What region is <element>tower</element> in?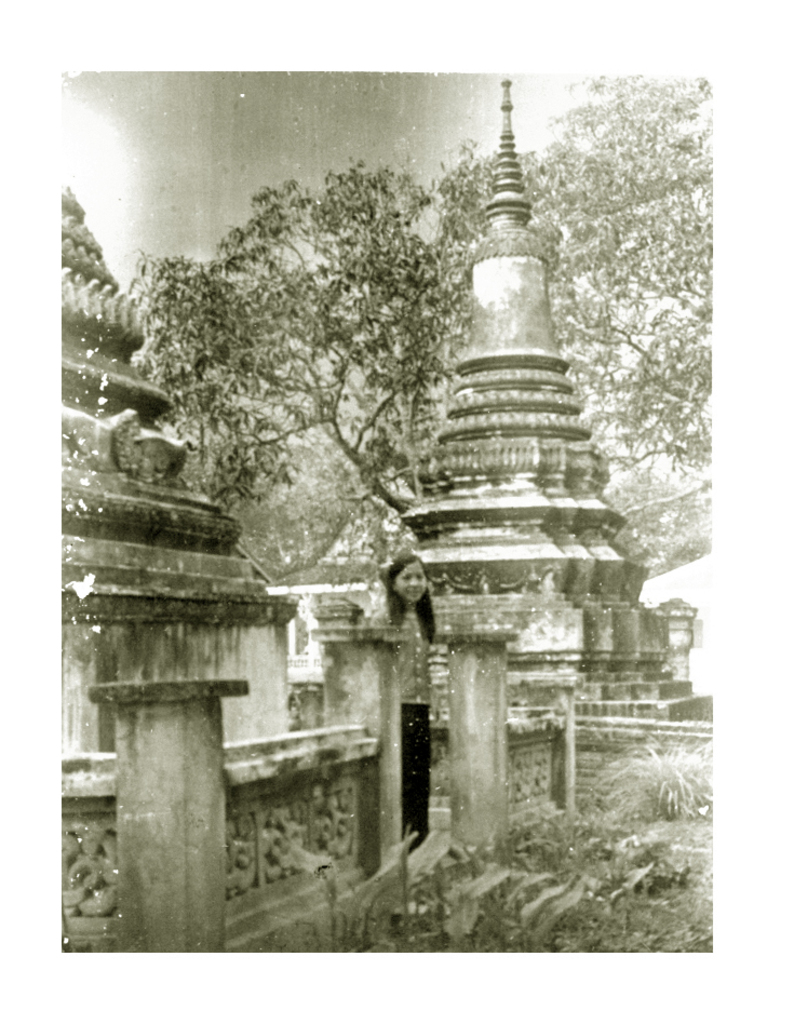
<box>392,72,709,832</box>.
